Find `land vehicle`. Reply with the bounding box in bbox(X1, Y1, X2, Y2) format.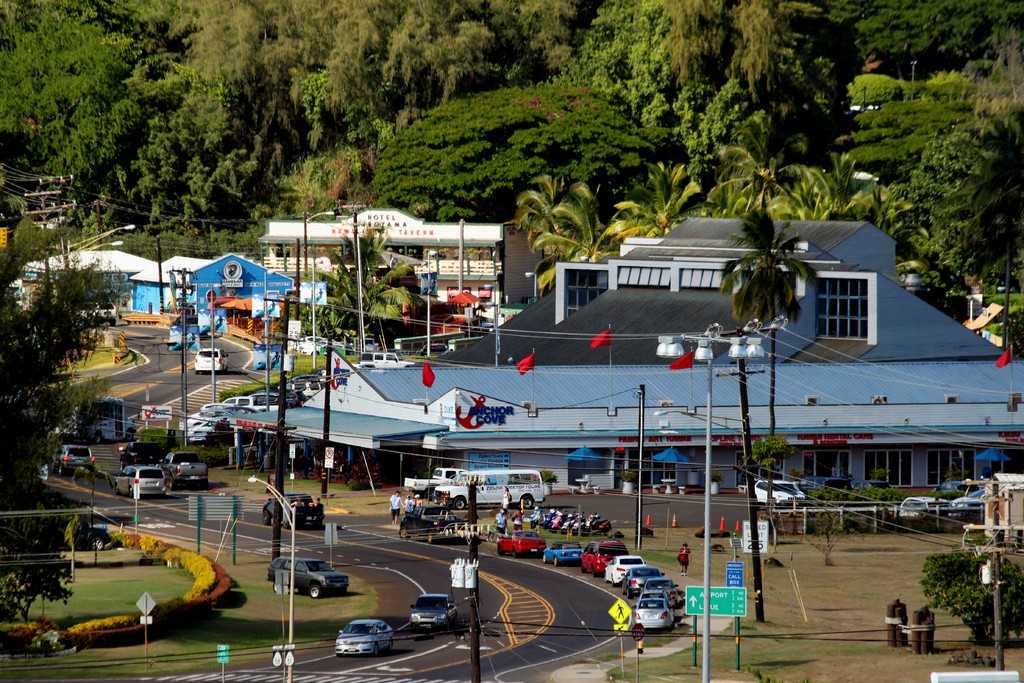
bbox(548, 544, 579, 561).
